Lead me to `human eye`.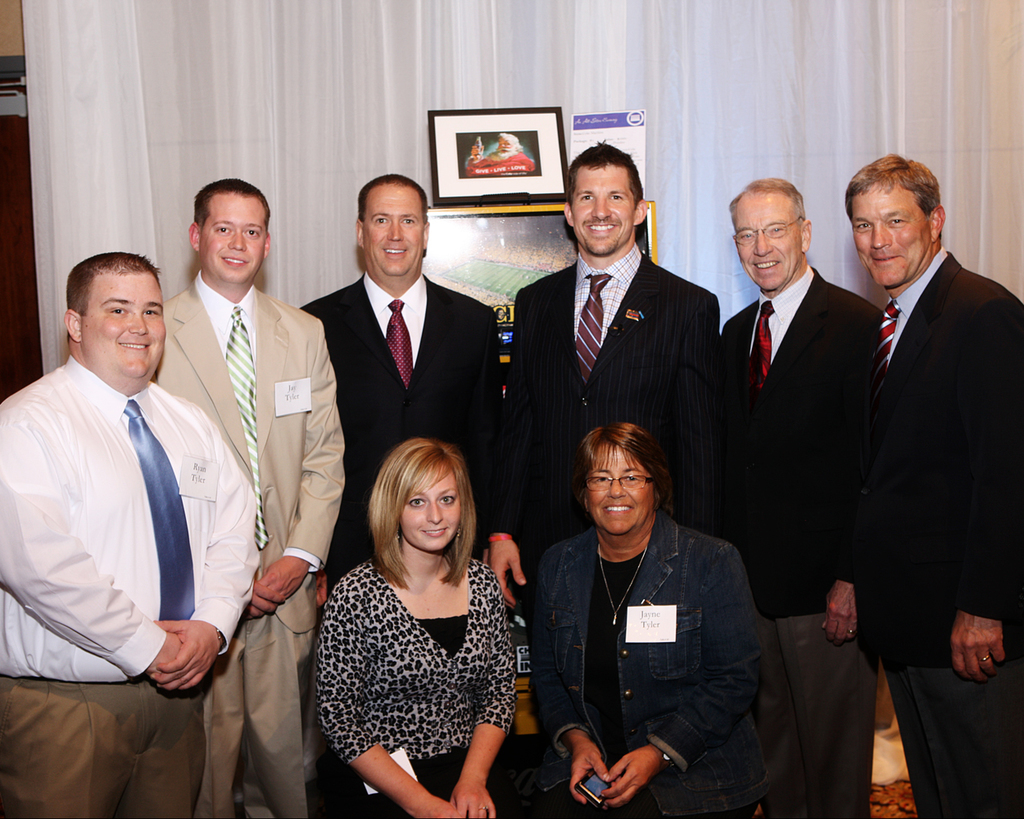
Lead to bbox(575, 189, 594, 205).
